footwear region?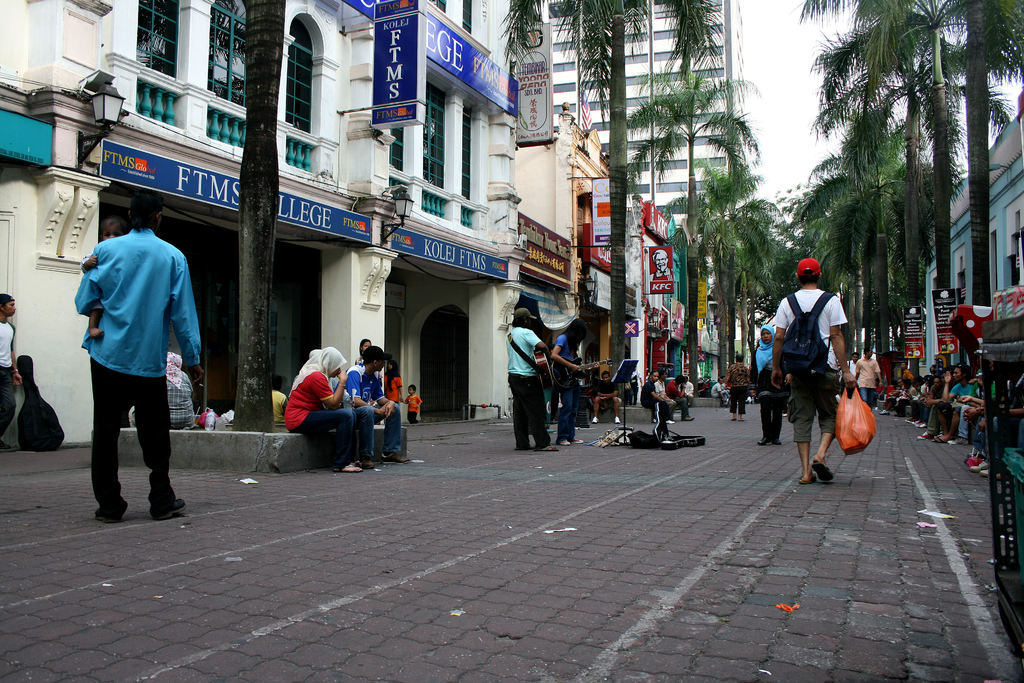
box(920, 422, 926, 428)
